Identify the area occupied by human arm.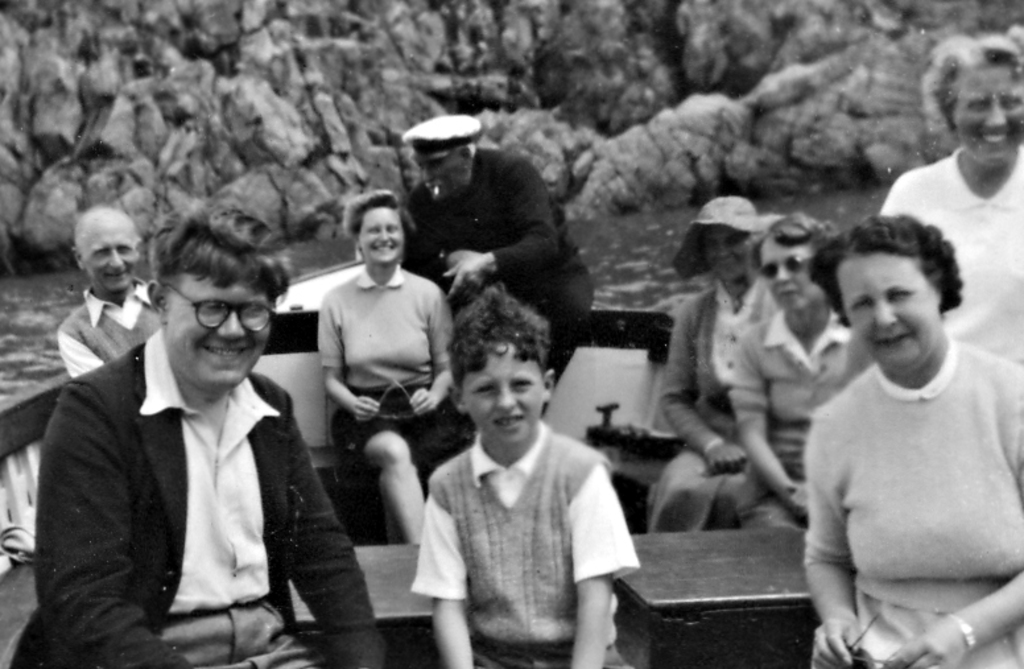
Area: BBox(406, 282, 463, 416).
